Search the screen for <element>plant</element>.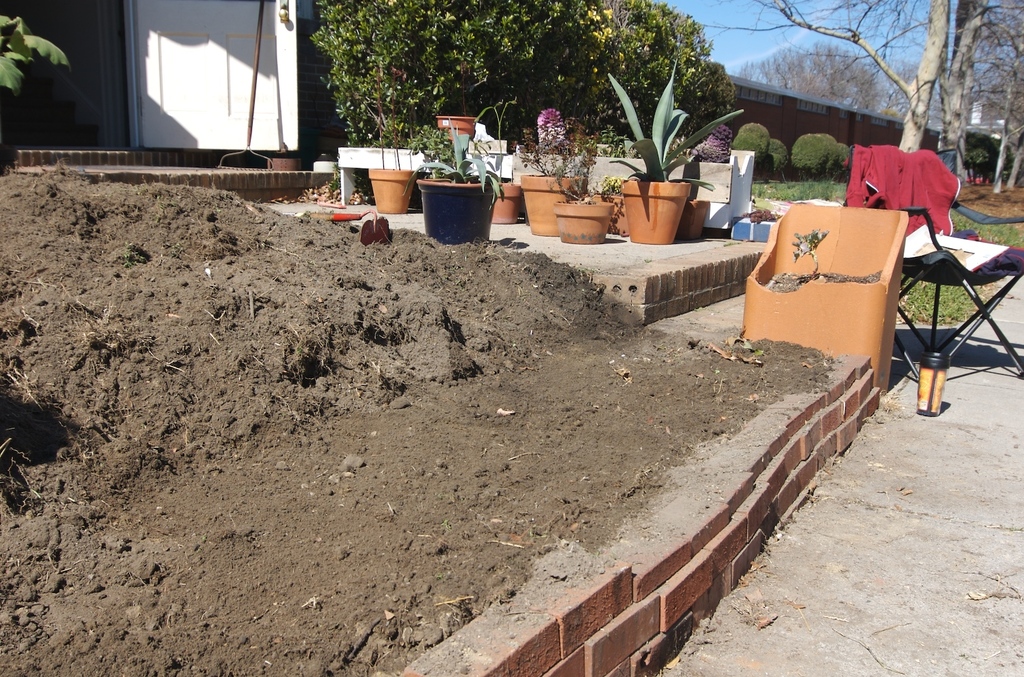
Found at <bbox>304, 0, 492, 154</bbox>.
